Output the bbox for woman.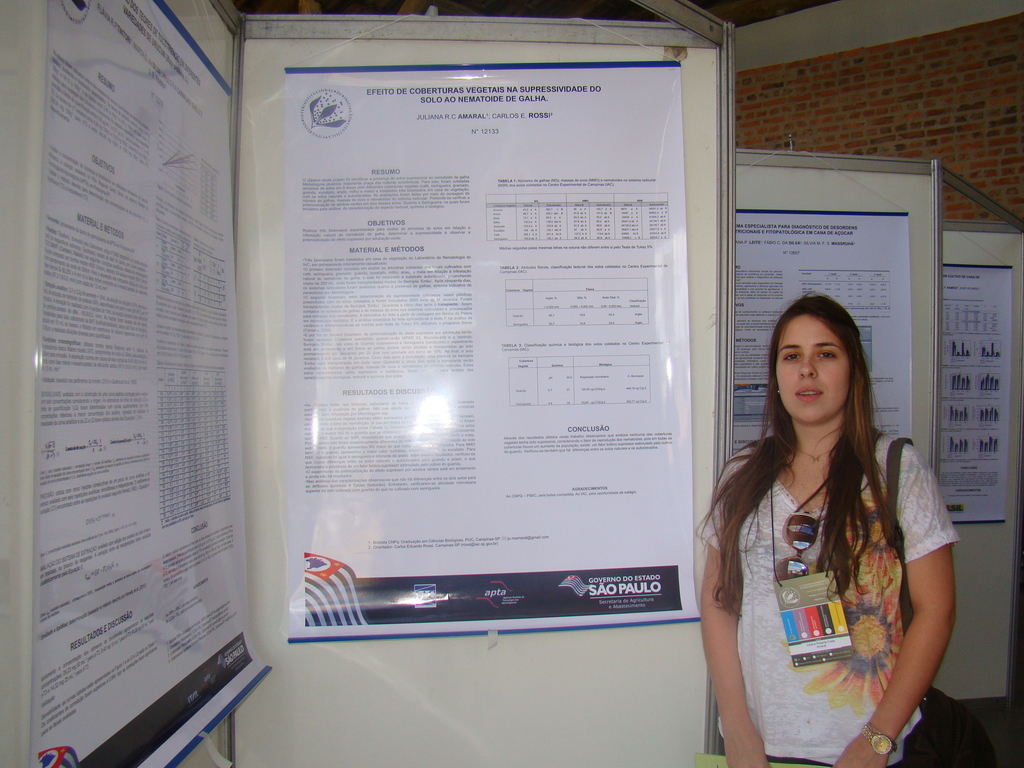
689,256,948,767.
